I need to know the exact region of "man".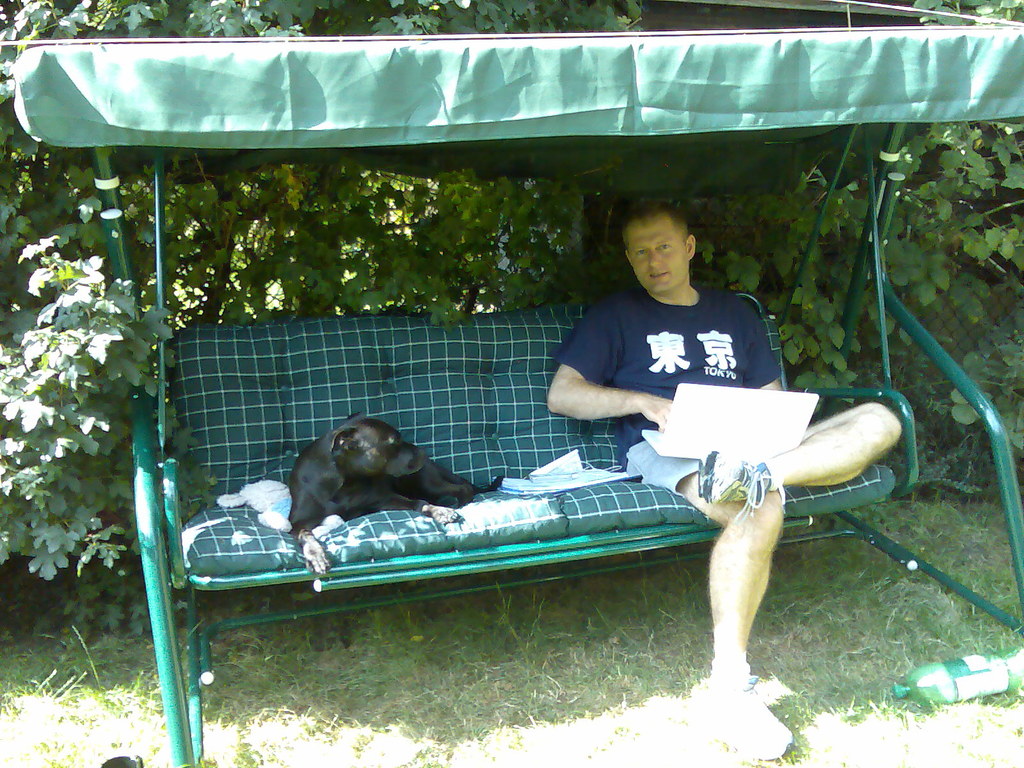
Region: [left=548, top=205, right=904, bottom=755].
